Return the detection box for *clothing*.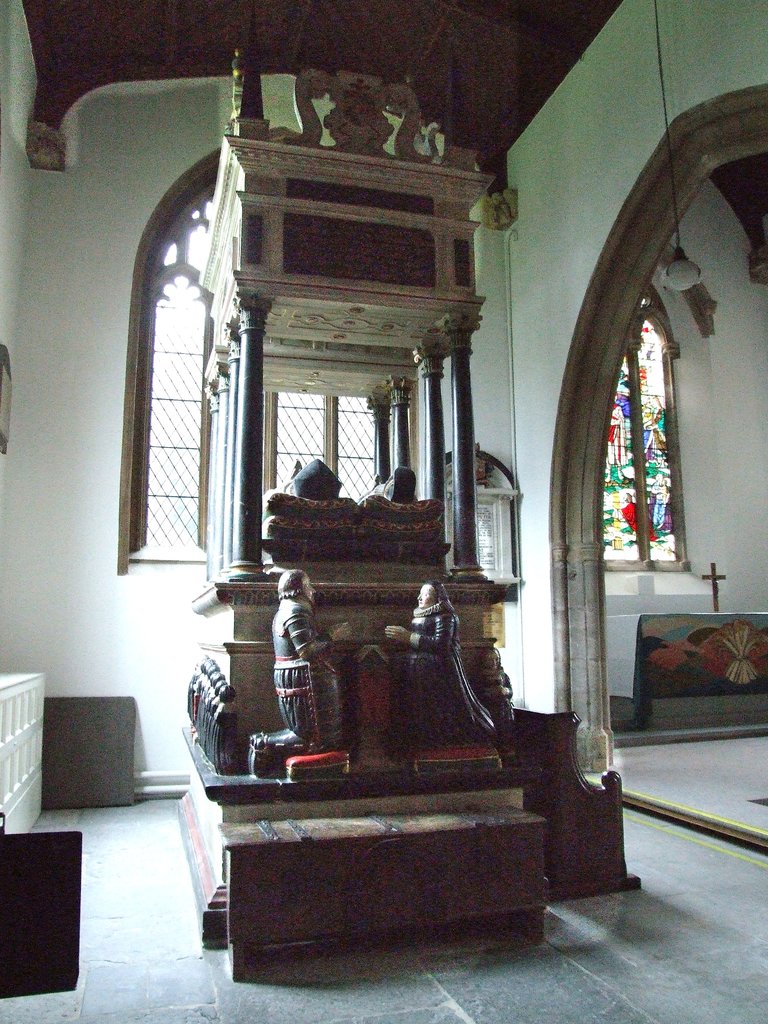
locate(269, 602, 337, 755).
